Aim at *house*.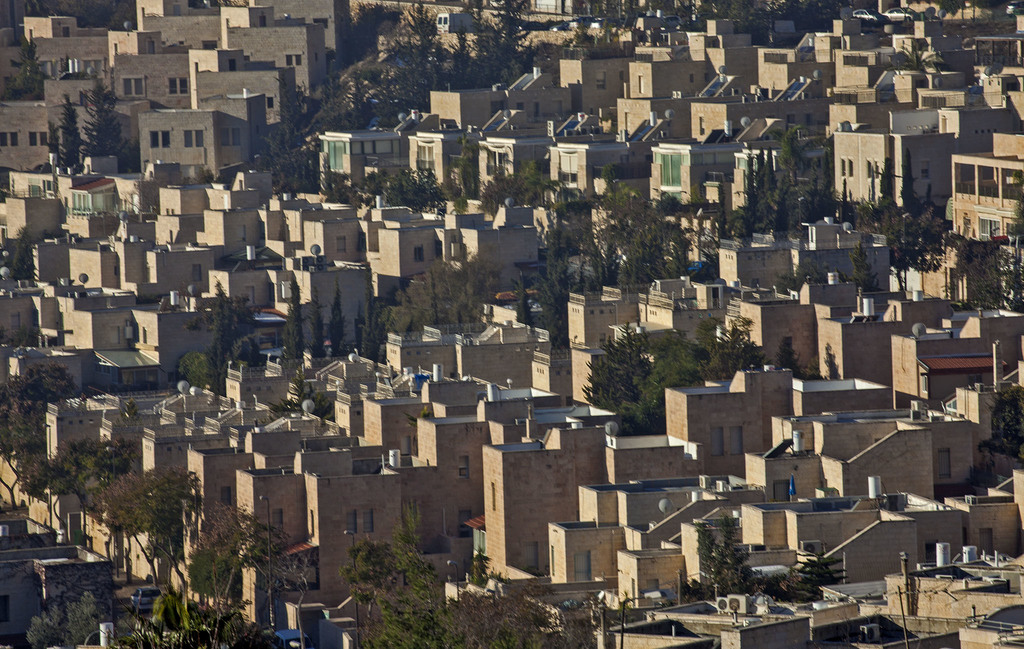
Aimed at Rect(744, 51, 819, 100).
